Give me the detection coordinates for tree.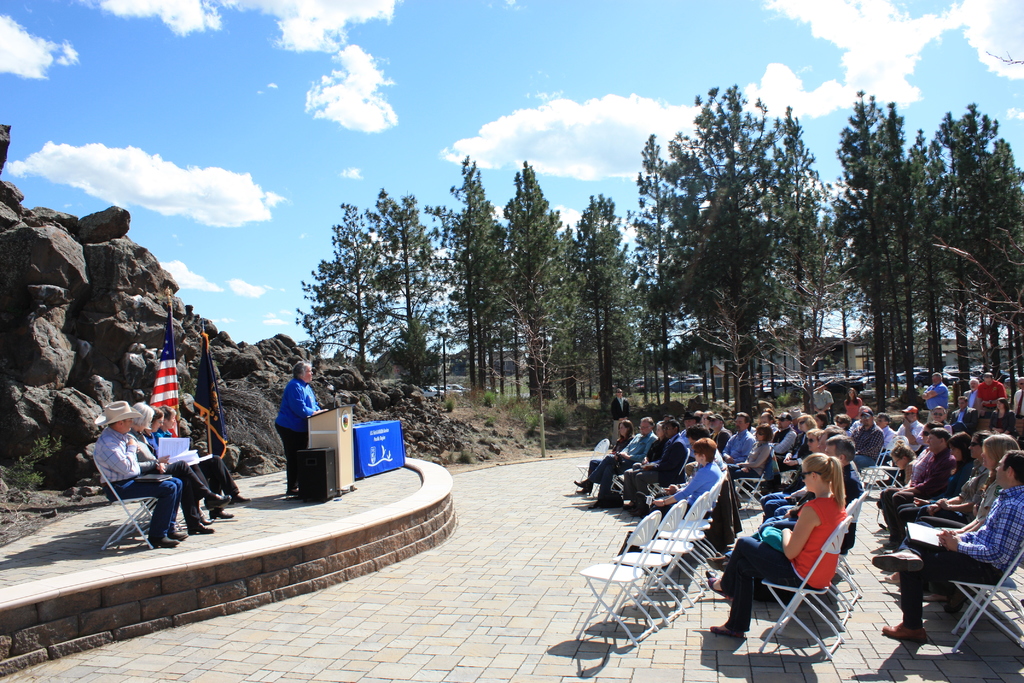
(286, 192, 441, 397).
